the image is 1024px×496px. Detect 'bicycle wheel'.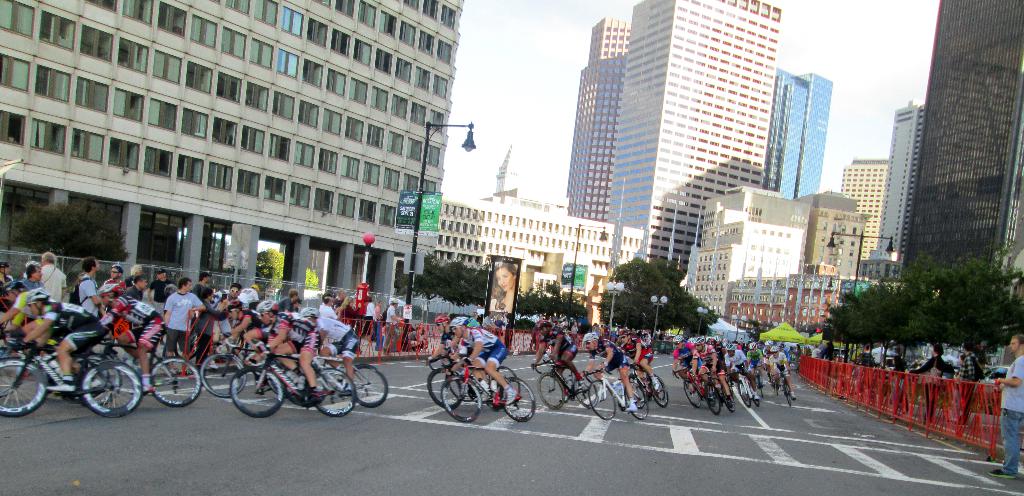
Detection: locate(623, 381, 644, 409).
